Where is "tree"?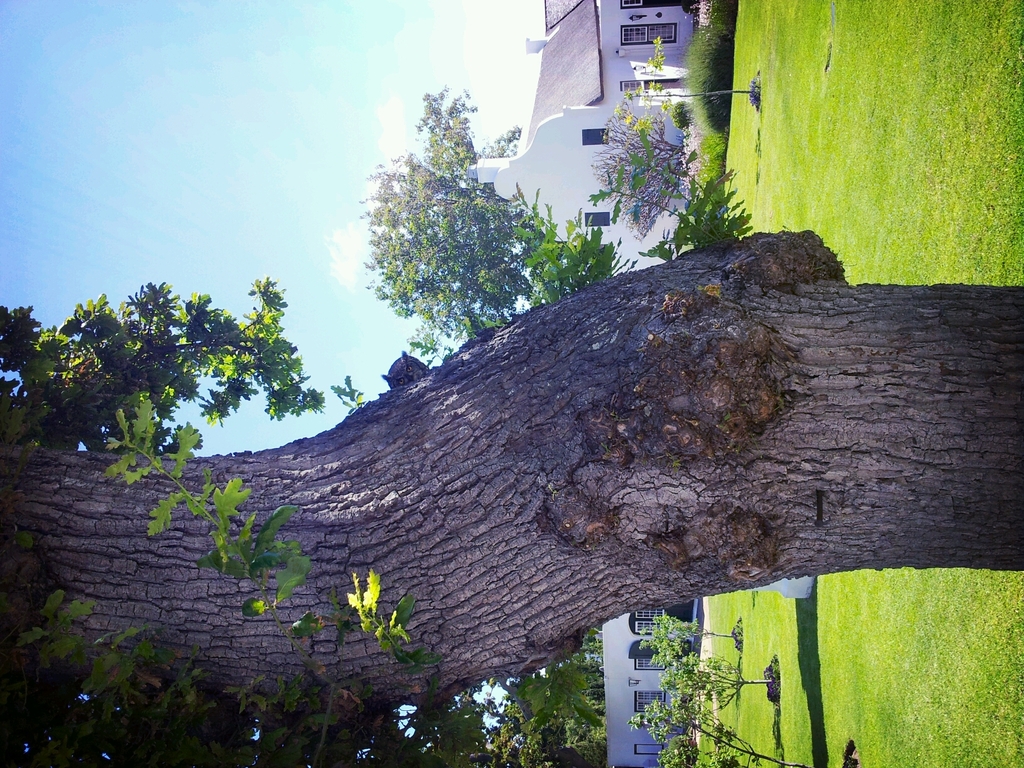
[x1=364, y1=104, x2=546, y2=352].
